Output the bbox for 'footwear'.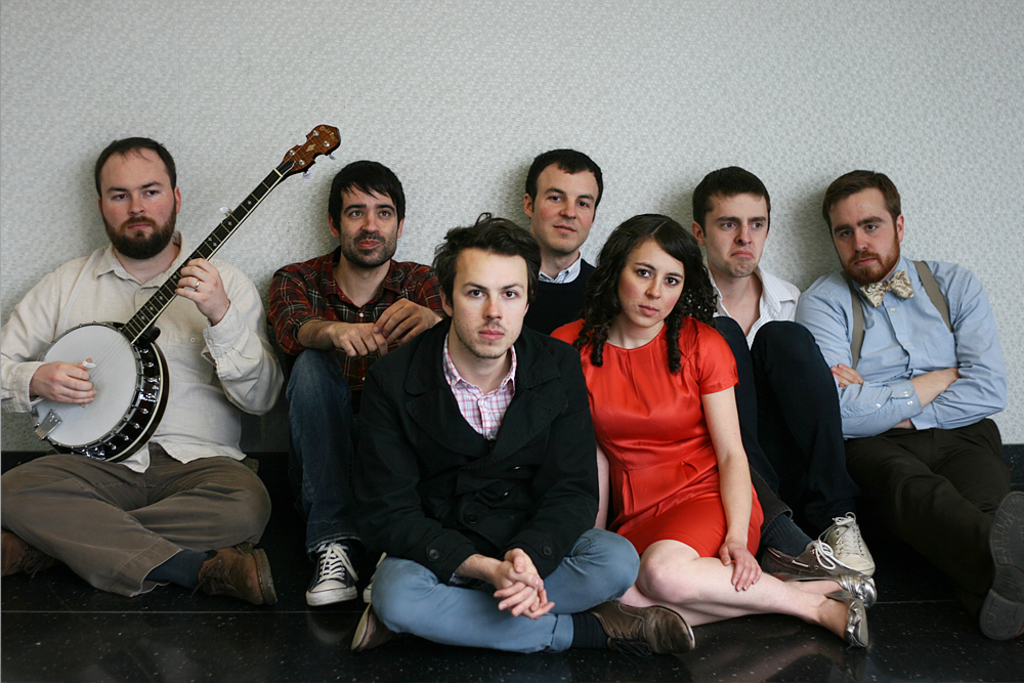
bbox=[821, 590, 870, 650].
